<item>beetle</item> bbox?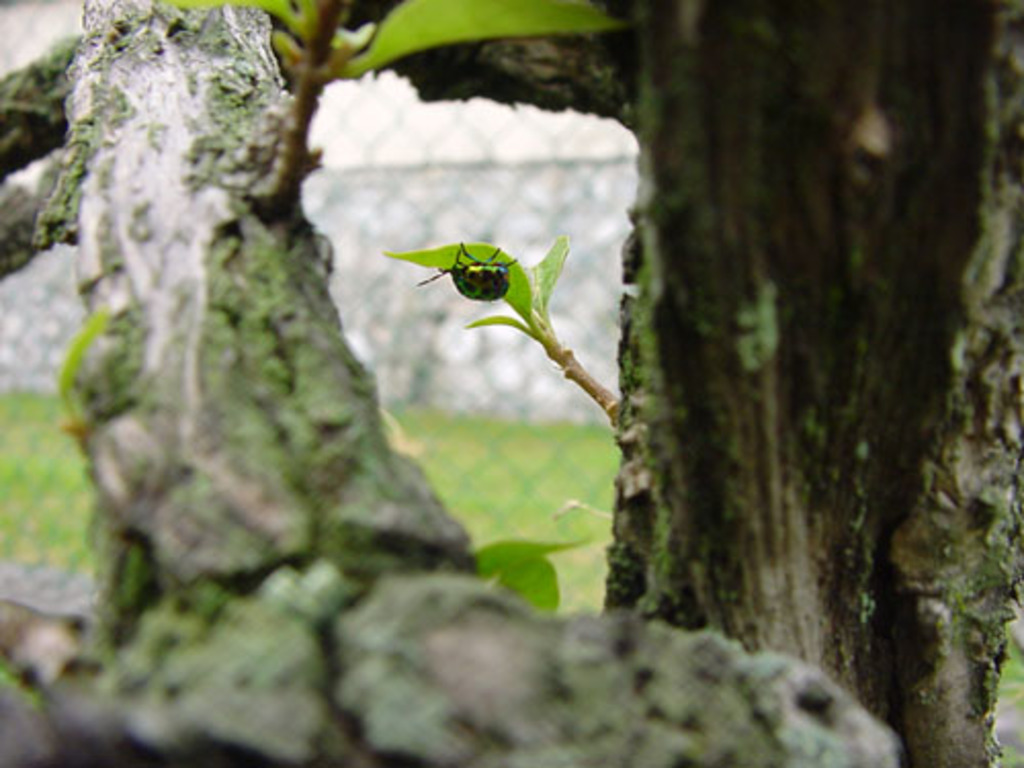
rect(403, 231, 537, 305)
